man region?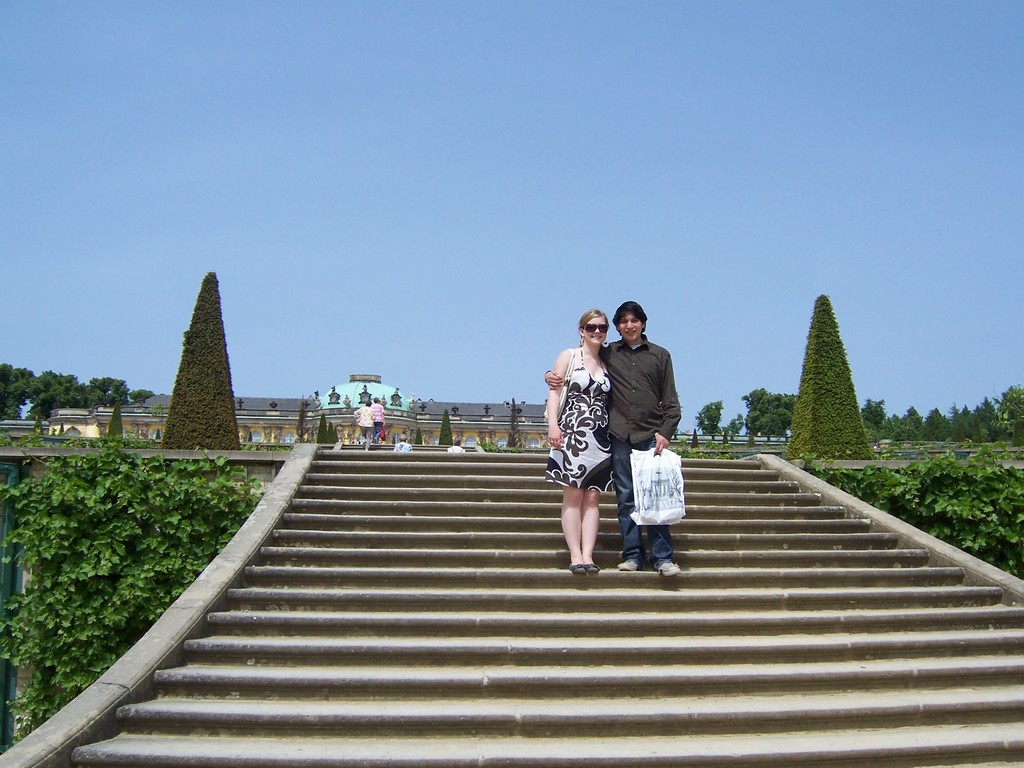
left=350, top=395, right=380, bottom=451
